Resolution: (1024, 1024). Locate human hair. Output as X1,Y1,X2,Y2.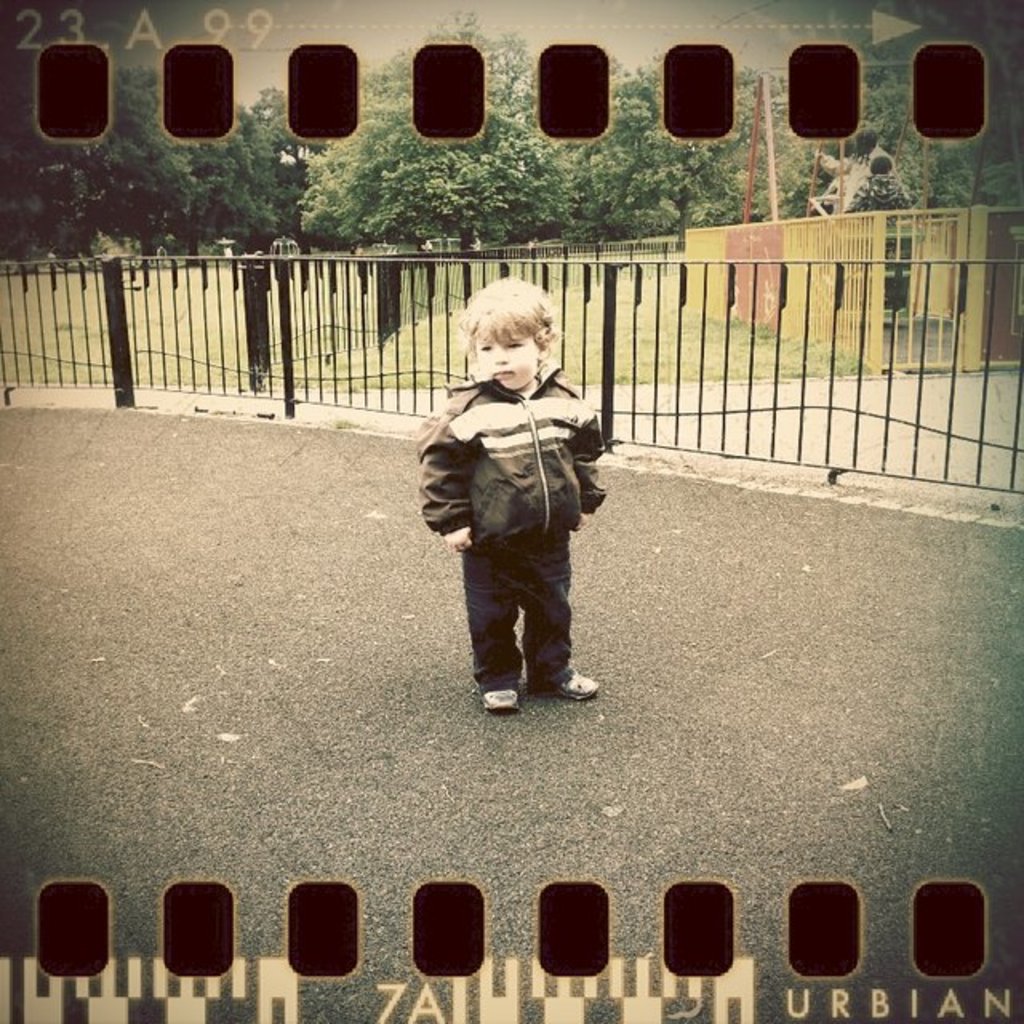
867,147,896,173.
